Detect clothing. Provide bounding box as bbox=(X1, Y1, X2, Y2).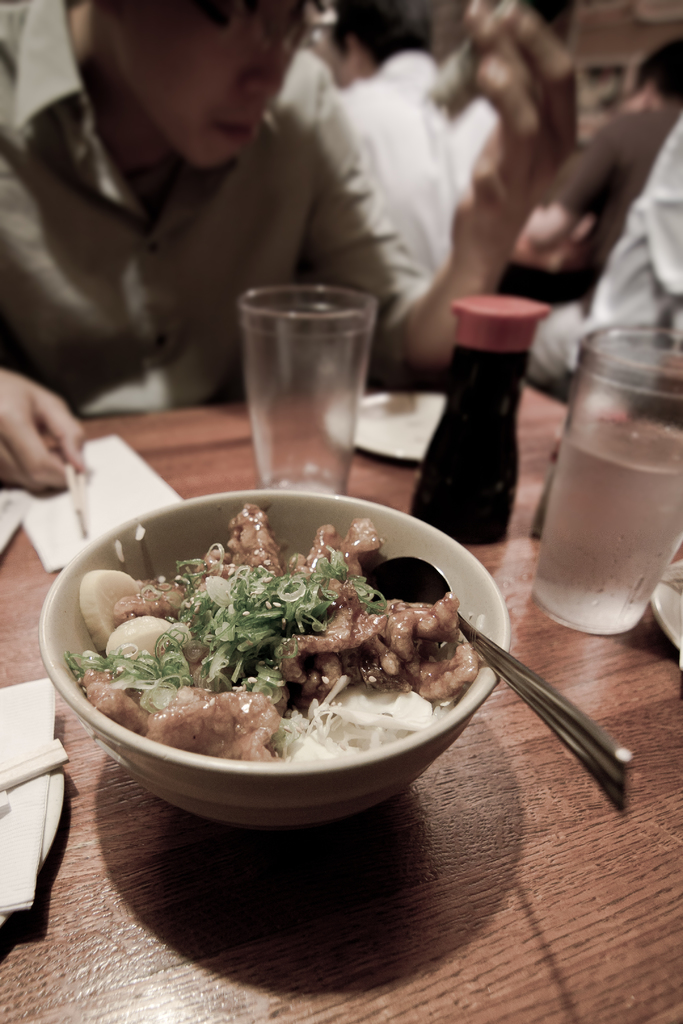
bbox=(533, 80, 682, 269).
